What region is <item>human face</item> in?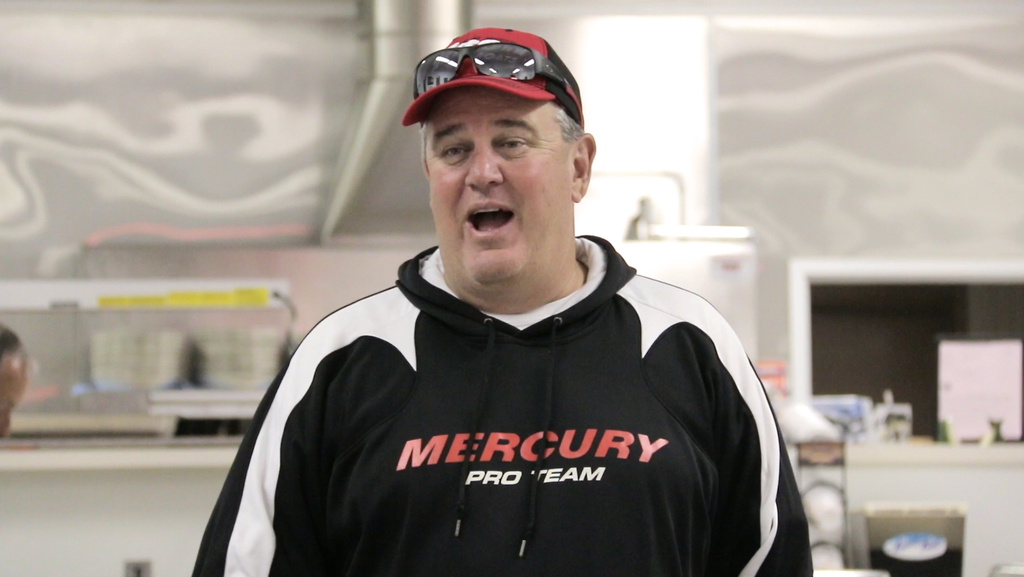
425,87,572,293.
